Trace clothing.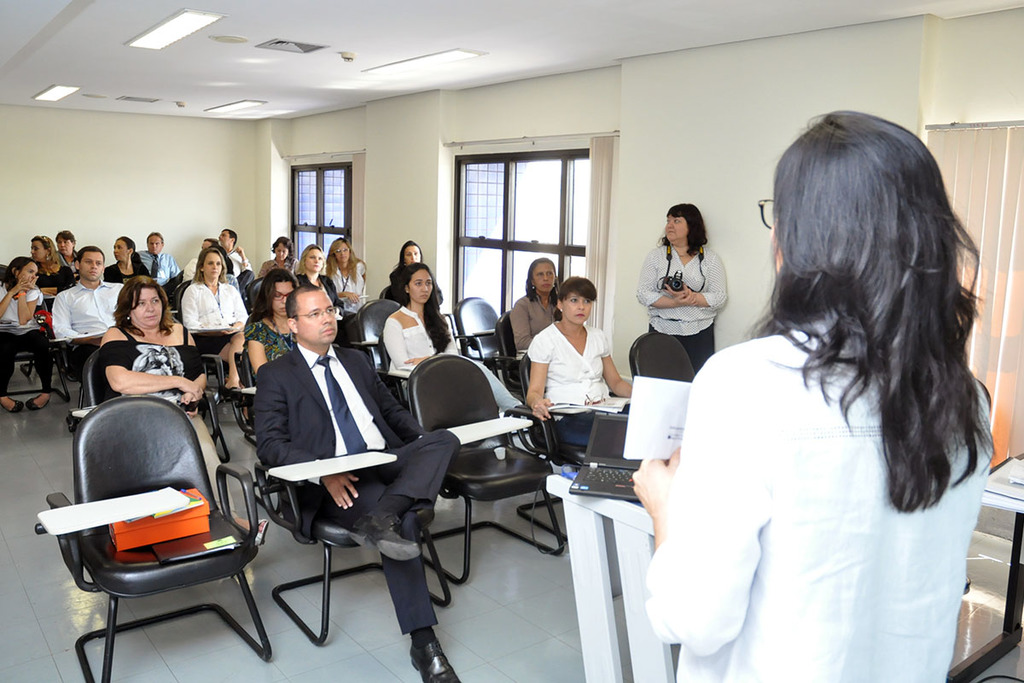
Traced to box=[390, 293, 517, 414].
